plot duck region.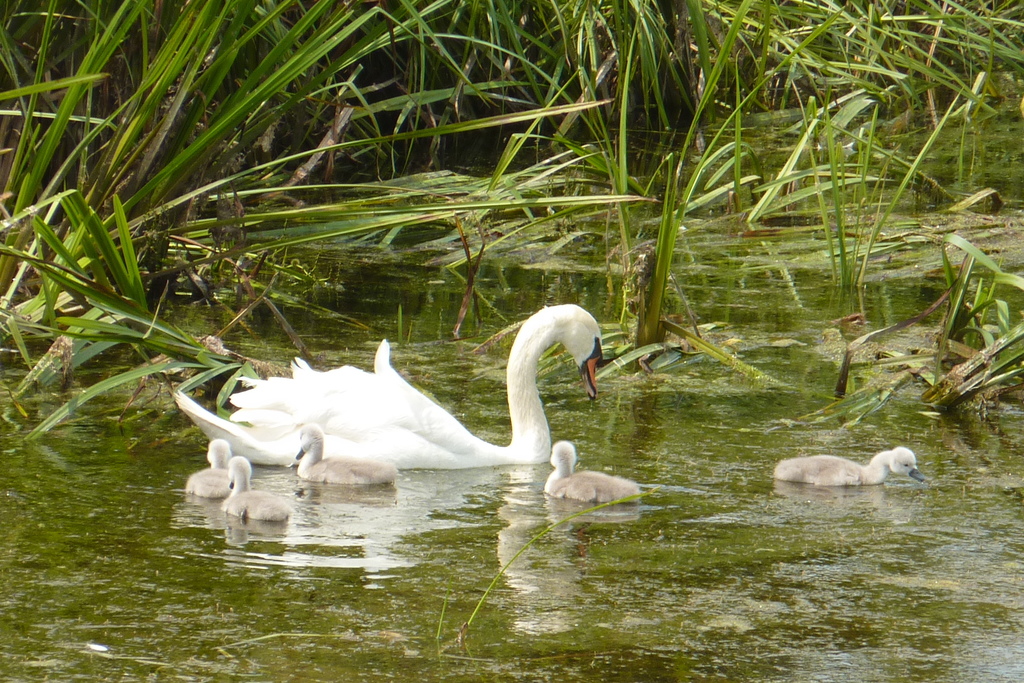
Plotted at box(176, 431, 231, 510).
